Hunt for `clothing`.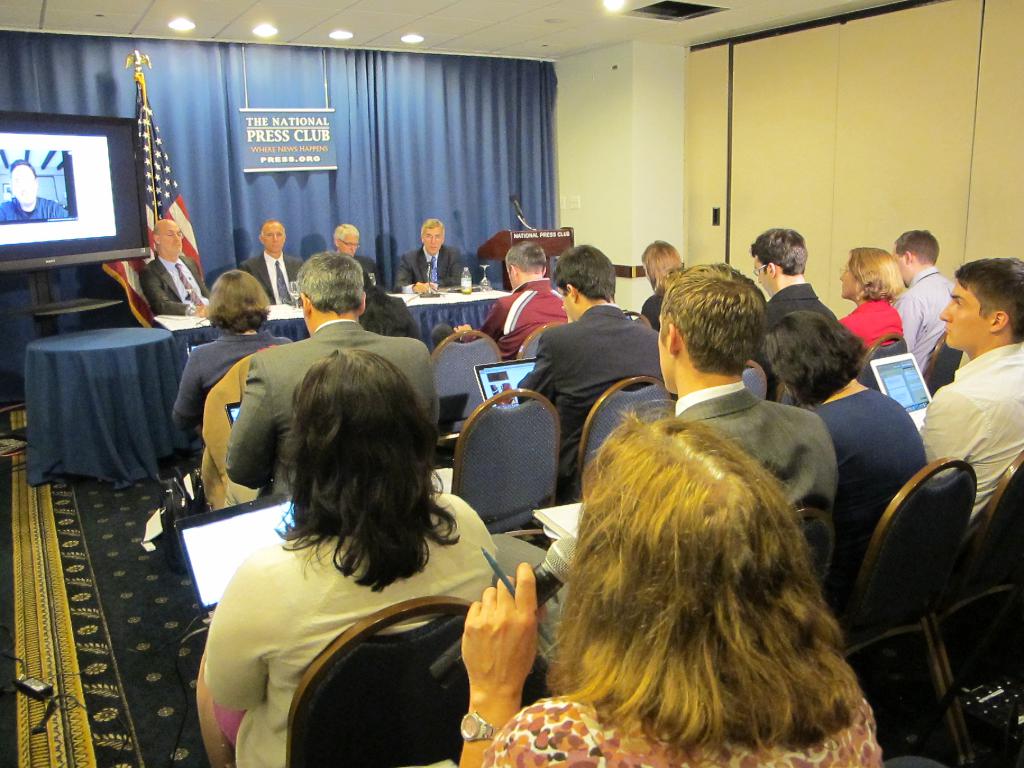
Hunted down at <bbox>764, 274, 841, 329</bbox>.
